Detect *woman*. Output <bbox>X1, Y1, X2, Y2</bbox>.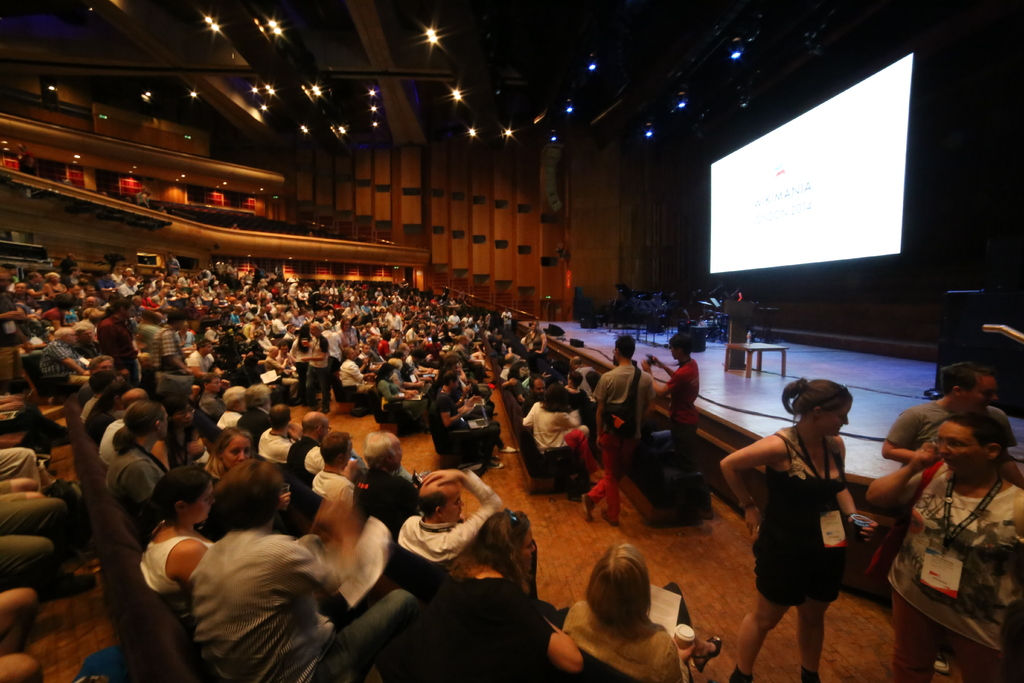
<bbox>712, 374, 888, 682</bbox>.
